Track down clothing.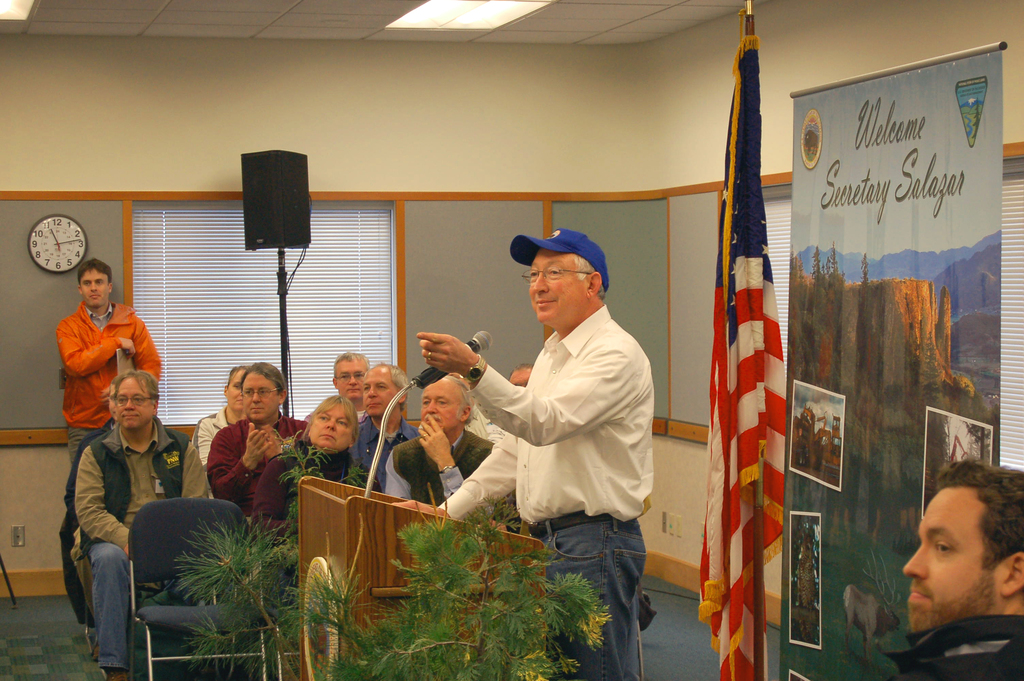
Tracked to (463, 270, 663, 614).
